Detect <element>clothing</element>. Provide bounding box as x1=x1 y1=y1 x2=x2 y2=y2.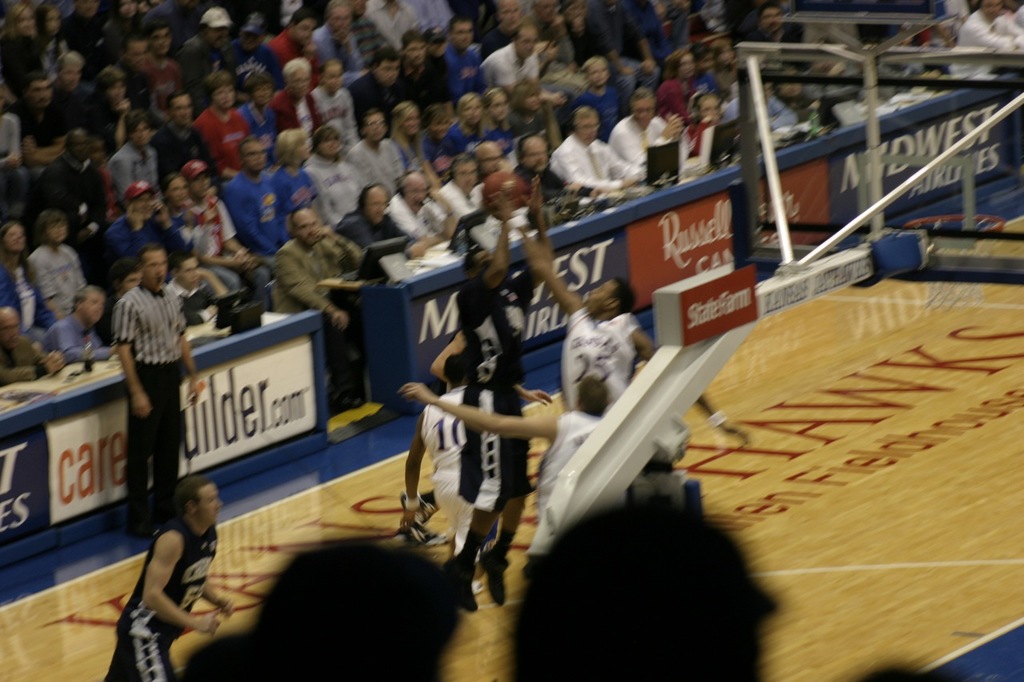
x1=30 y1=311 x2=132 y2=353.
